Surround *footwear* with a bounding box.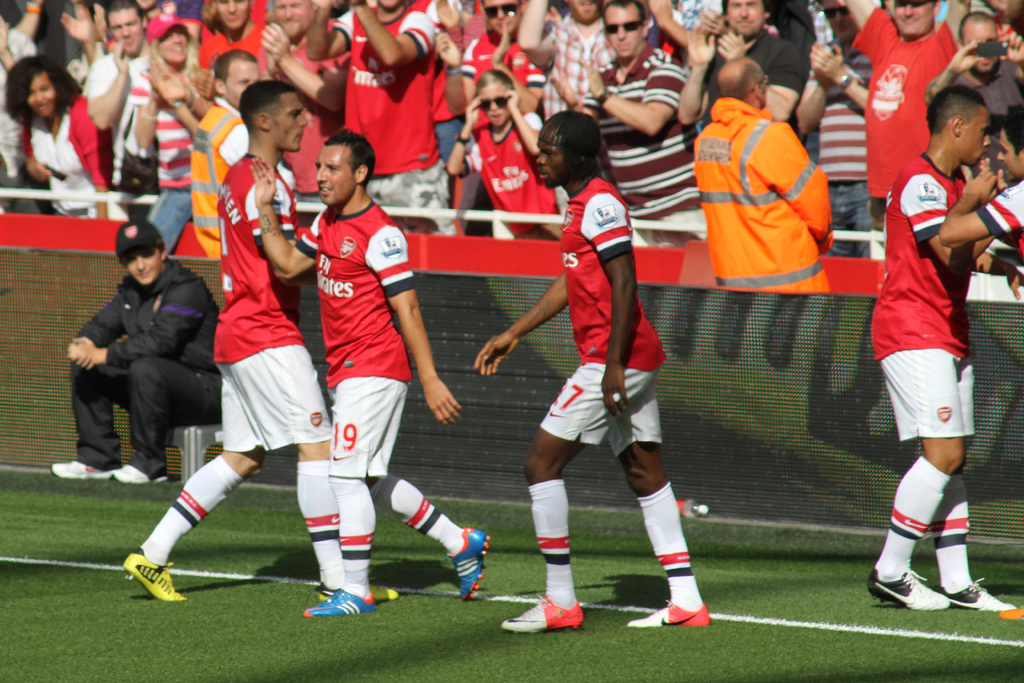
pyautogui.locateOnScreen(863, 567, 950, 613).
